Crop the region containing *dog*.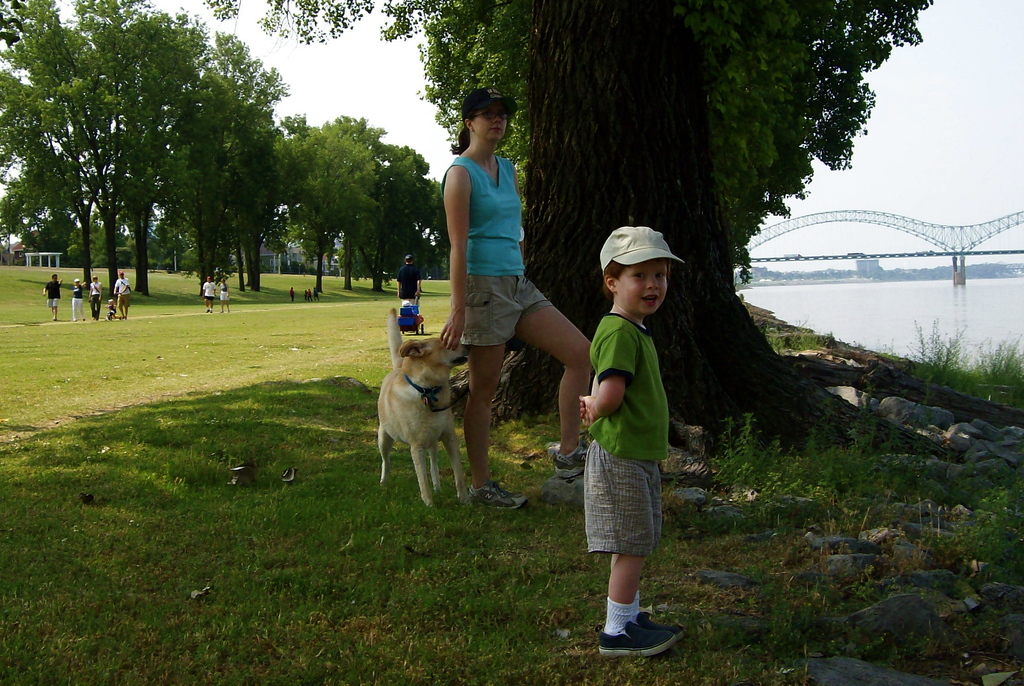
Crop region: select_region(377, 306, 474, 507).
